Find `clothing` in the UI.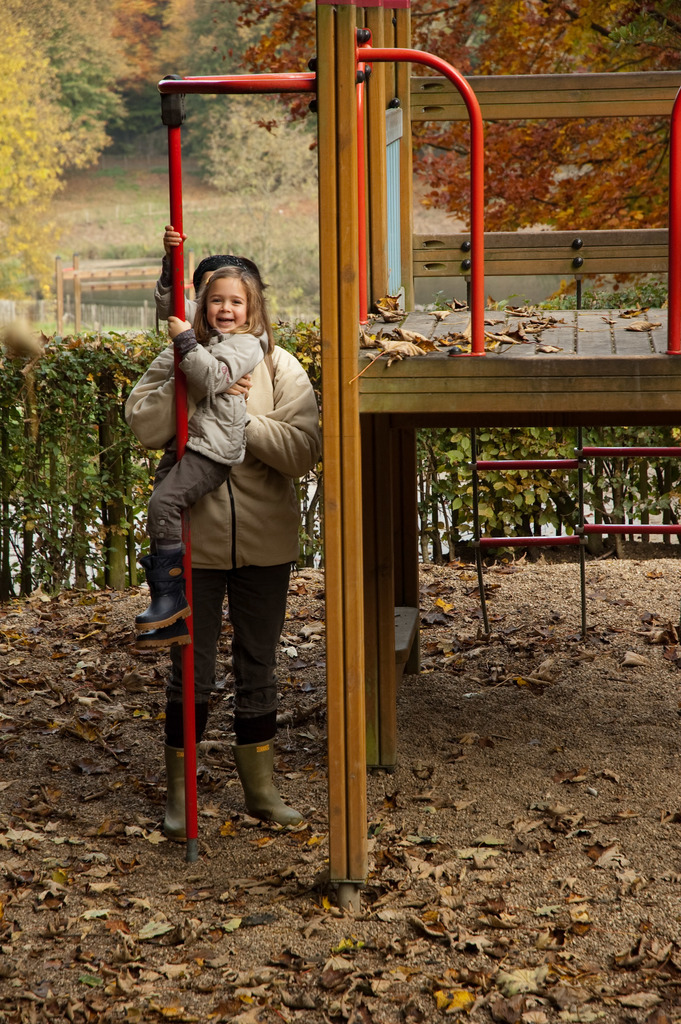
UI element at Rect(133, 323, 331, 744).
